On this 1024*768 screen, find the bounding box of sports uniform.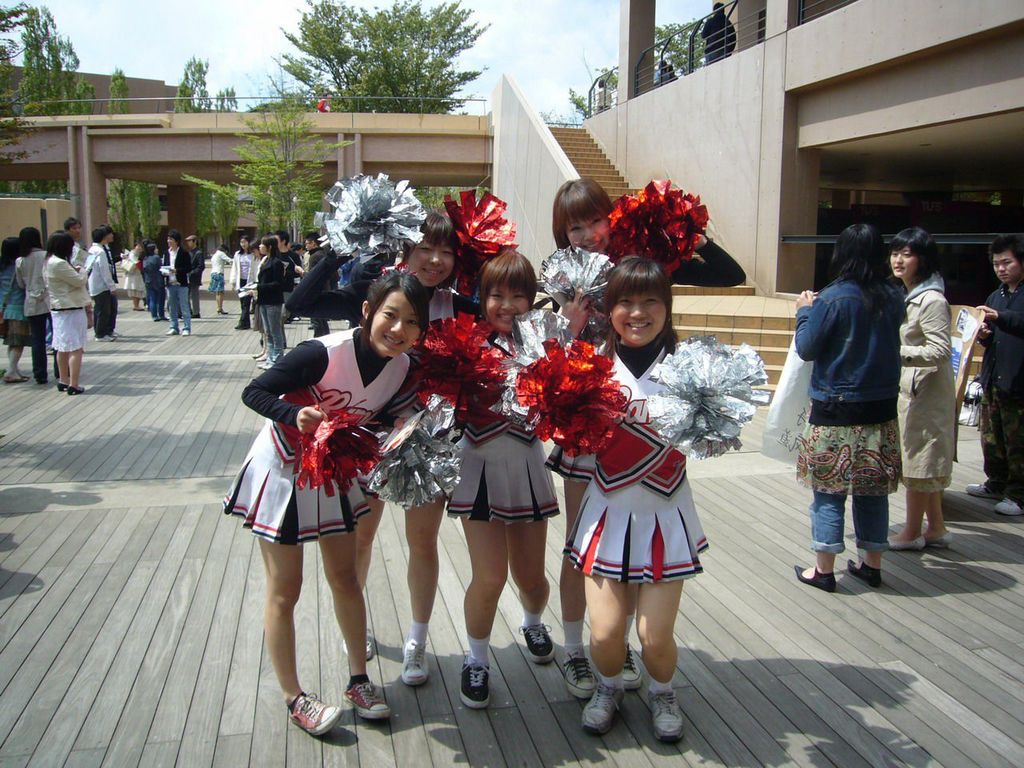
Bounding box: (446,315,562,712).
